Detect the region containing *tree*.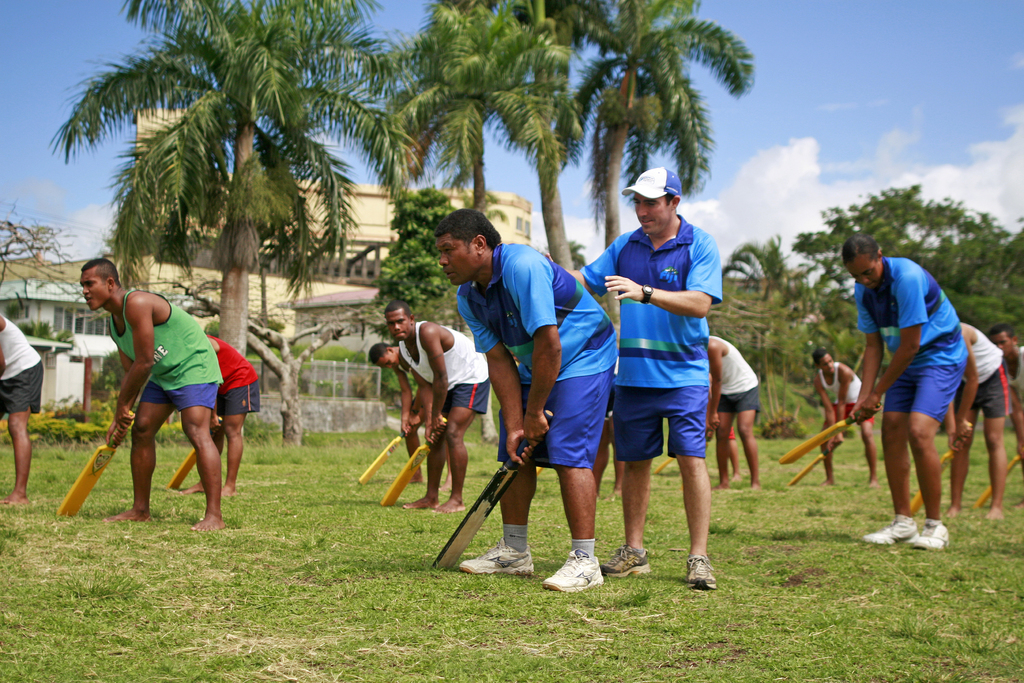
(x1=42, y1=17, x2=461, y2=325).
